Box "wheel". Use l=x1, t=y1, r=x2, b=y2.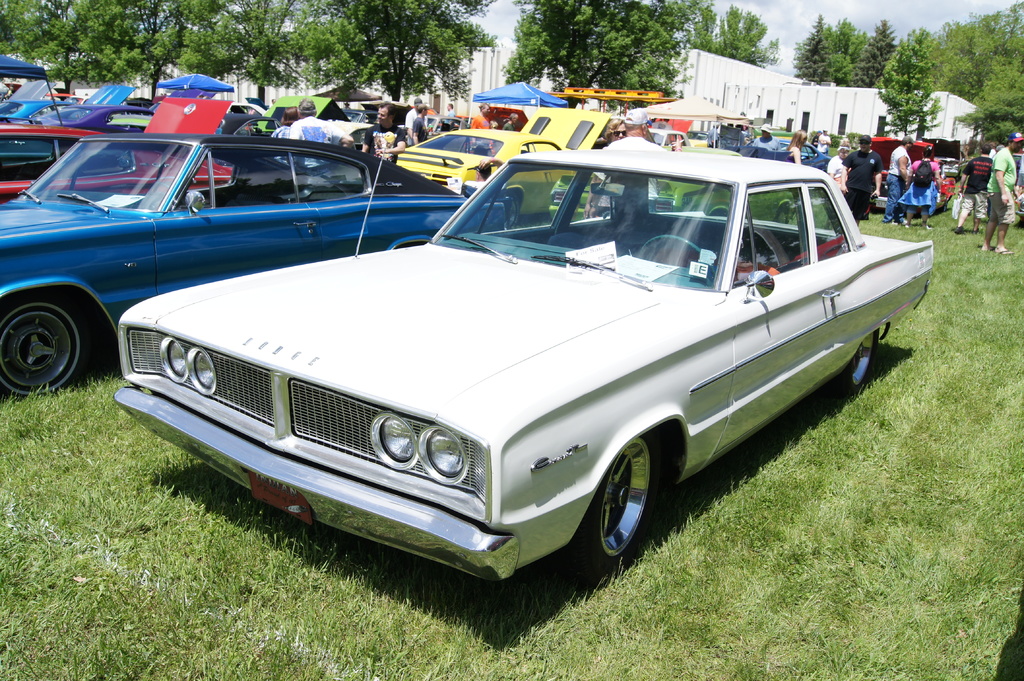
l=772, t=207, r=784, b=225.
